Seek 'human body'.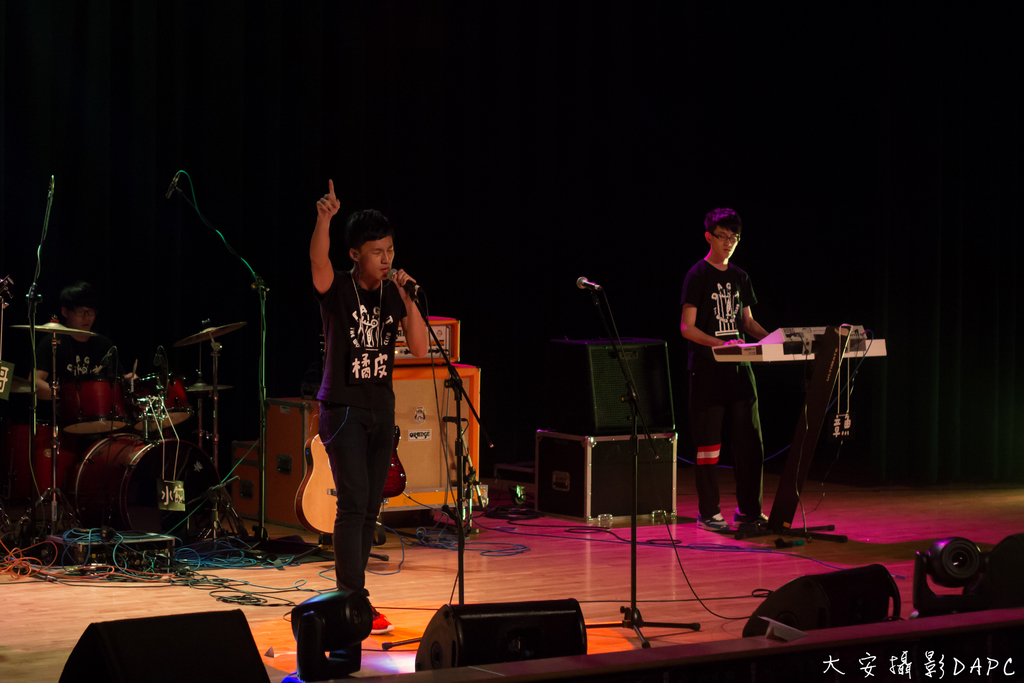
box=[675, 253, 784, 527].
